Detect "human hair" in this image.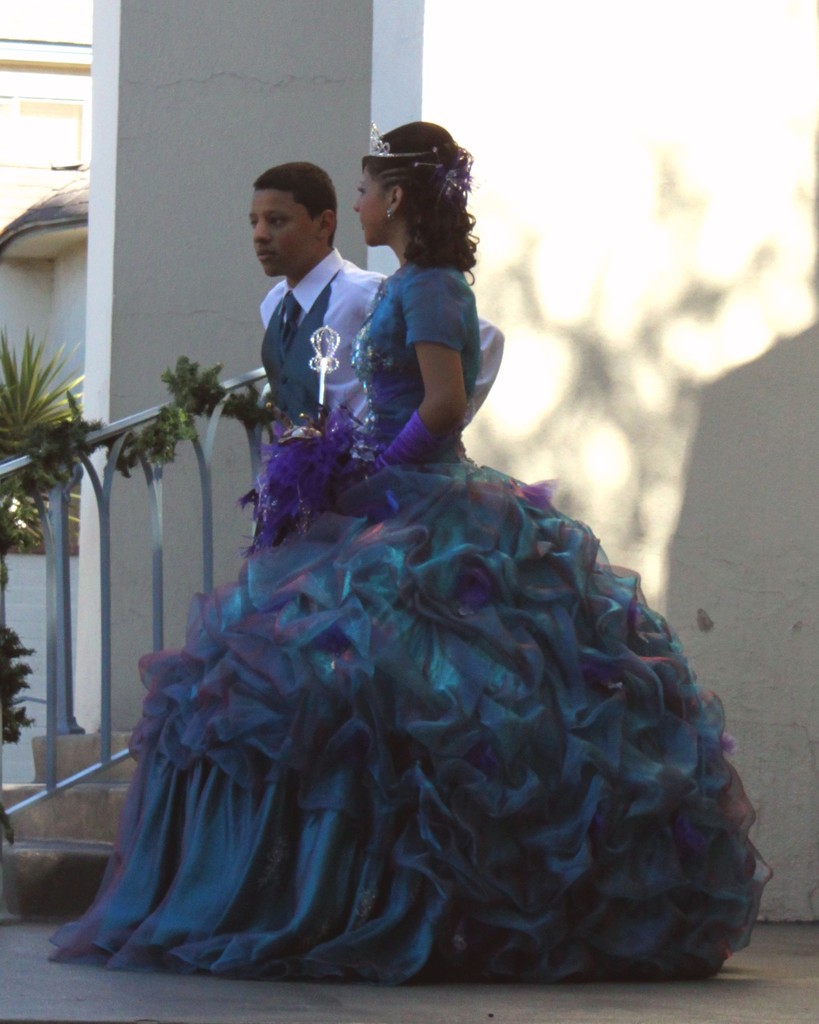
Detection: <region>359, 126, 474, 265</region>.
